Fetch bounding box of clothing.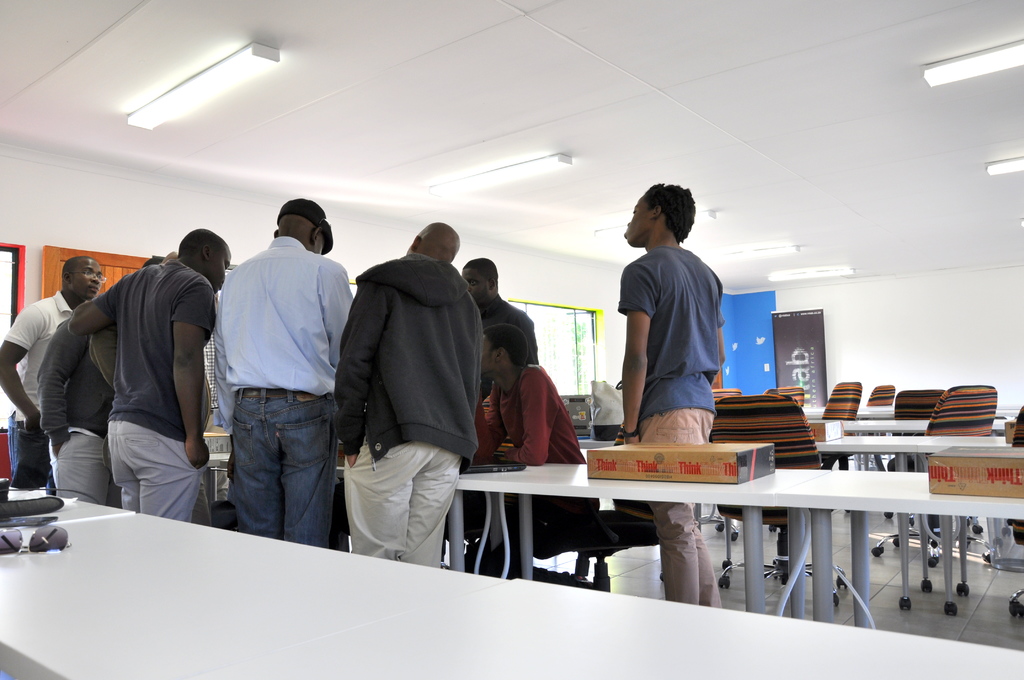
Bbox: left=36, top=315, right=111, bottom=500.
